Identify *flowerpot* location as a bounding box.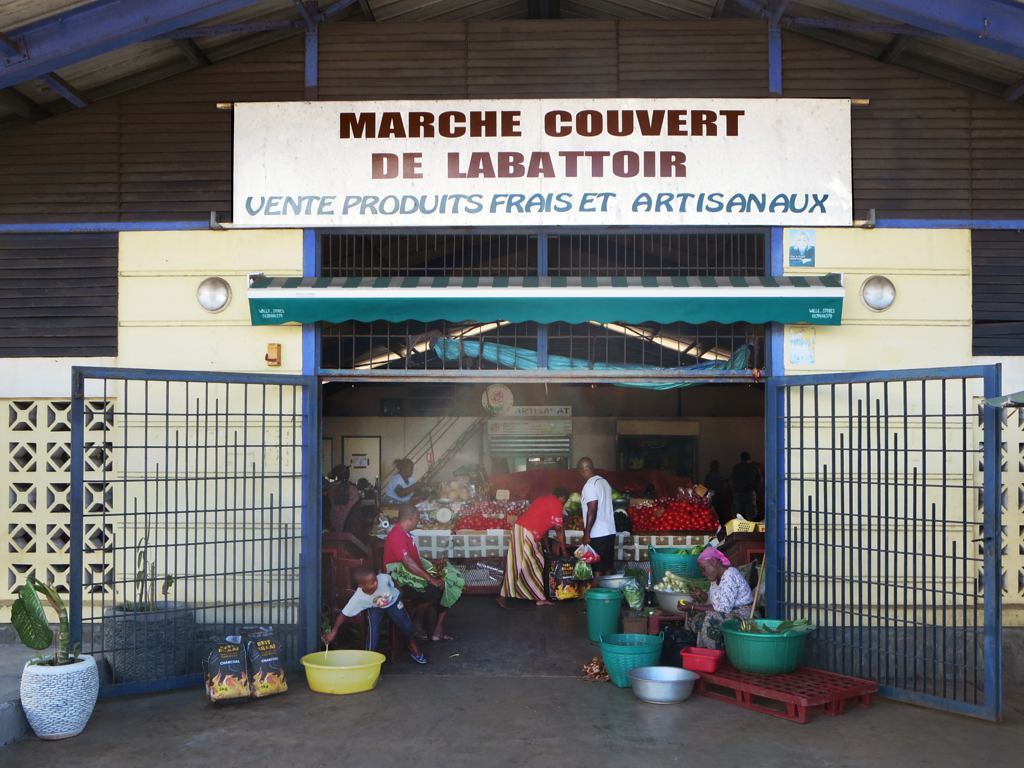
rect(13, 659, 95, 747).
